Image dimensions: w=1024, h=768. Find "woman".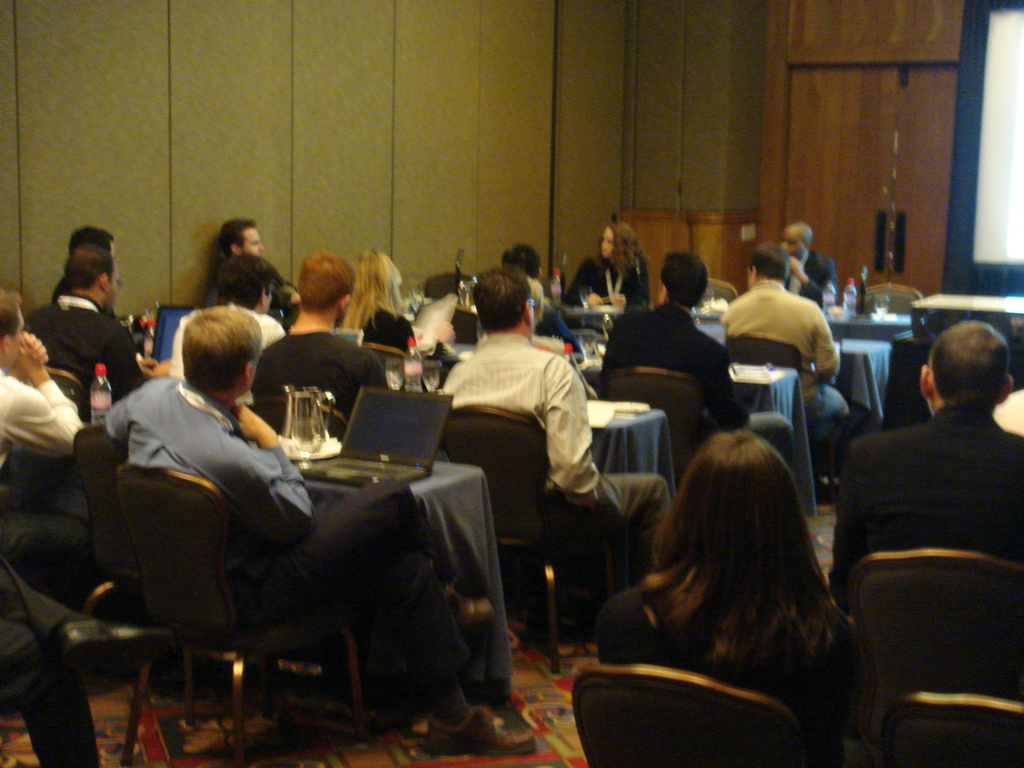
x1=602 y1=422 x2=893 y2=767.
